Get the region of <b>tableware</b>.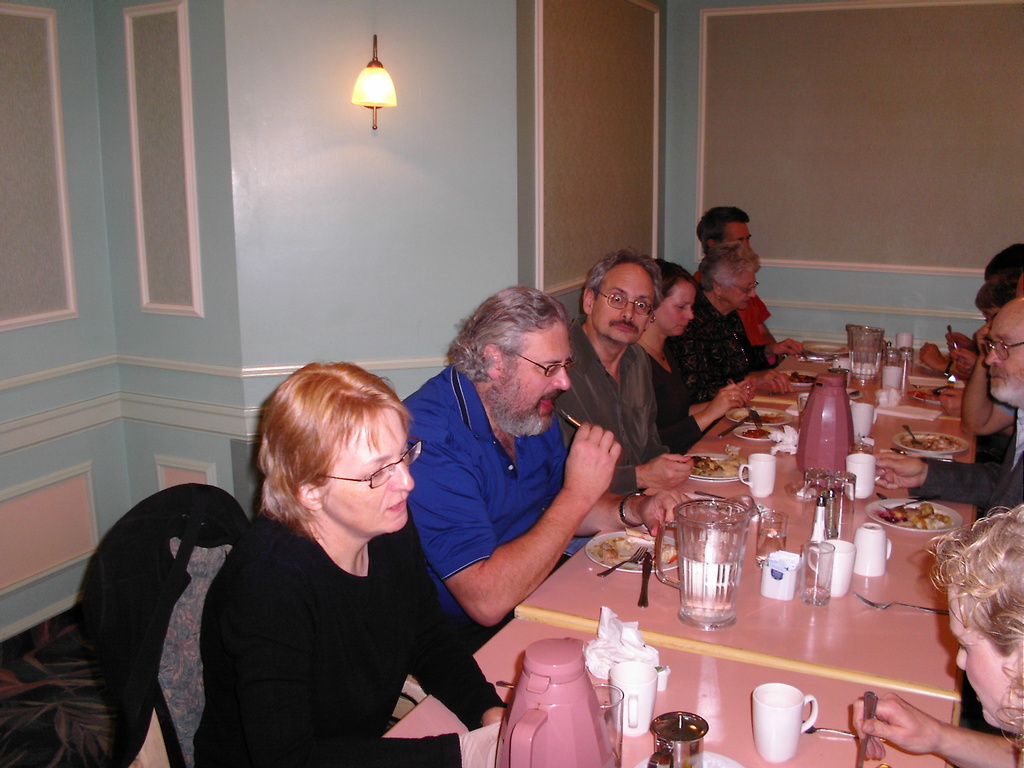
(x1=803, y1=715, x2=858, y2=735).
